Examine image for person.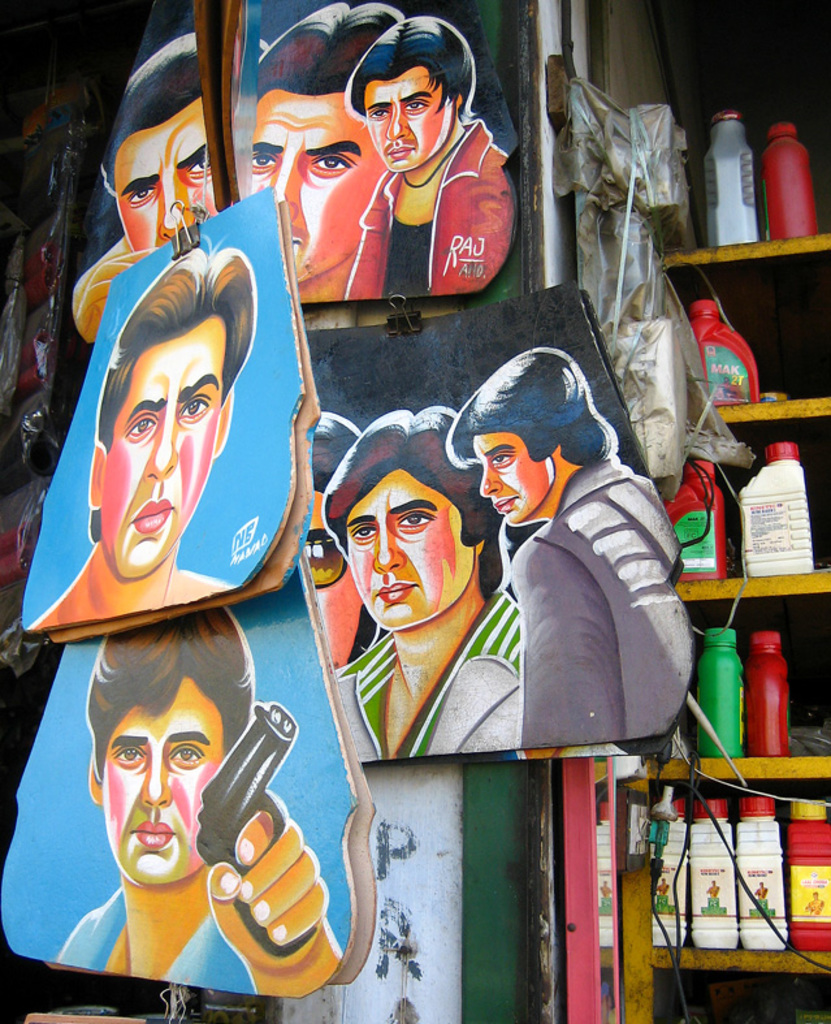
Examination result: region(248, 3, 404, 304).
